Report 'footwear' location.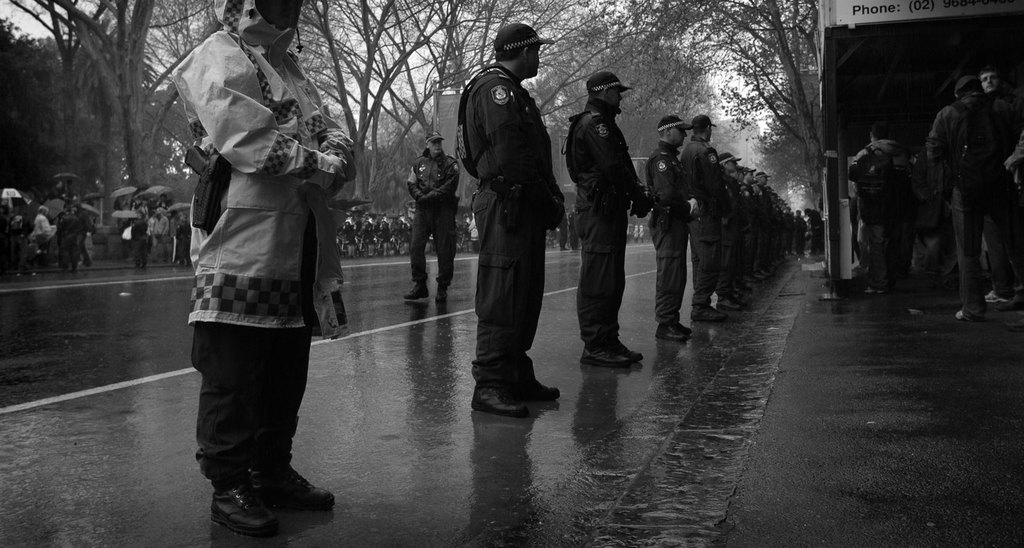
Report: select_region(140, 263, 148, 268).
